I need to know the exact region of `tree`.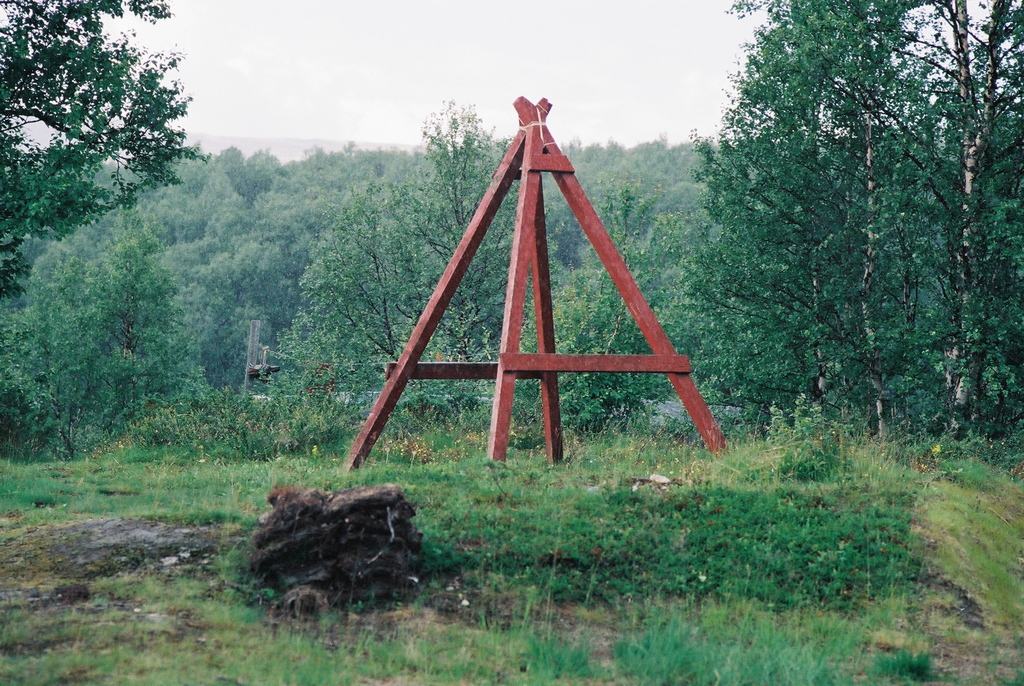
Region: box(0, 0, 212, 243).
